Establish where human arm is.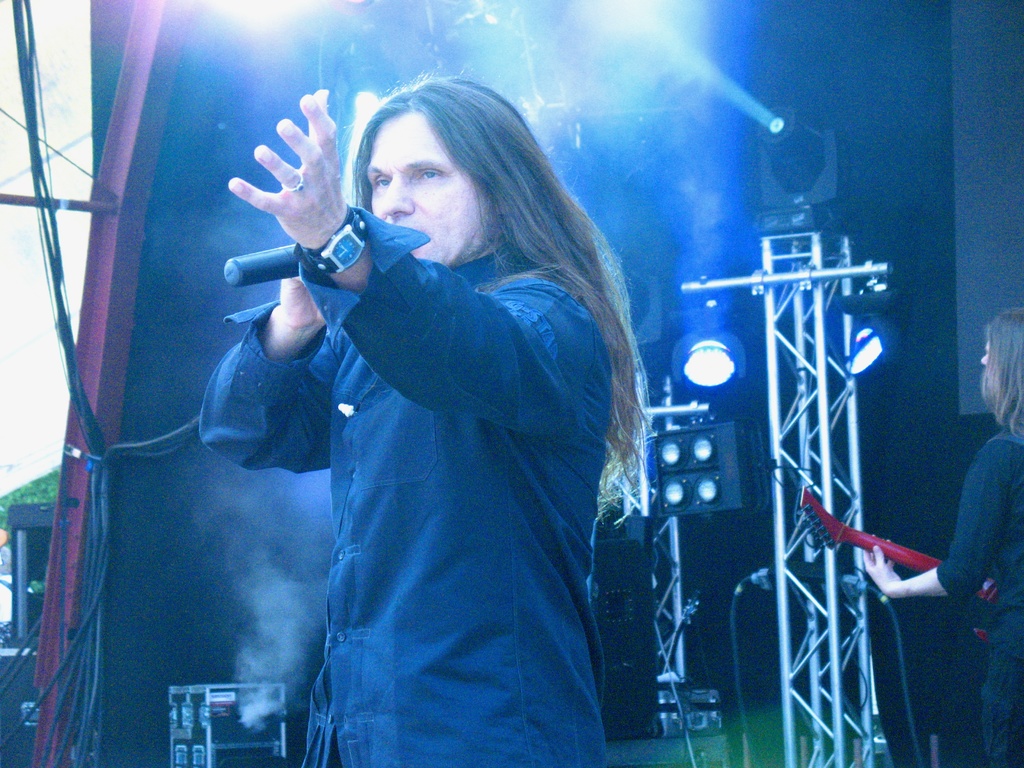
Established at bbox=[196, 254, 325, 477].
